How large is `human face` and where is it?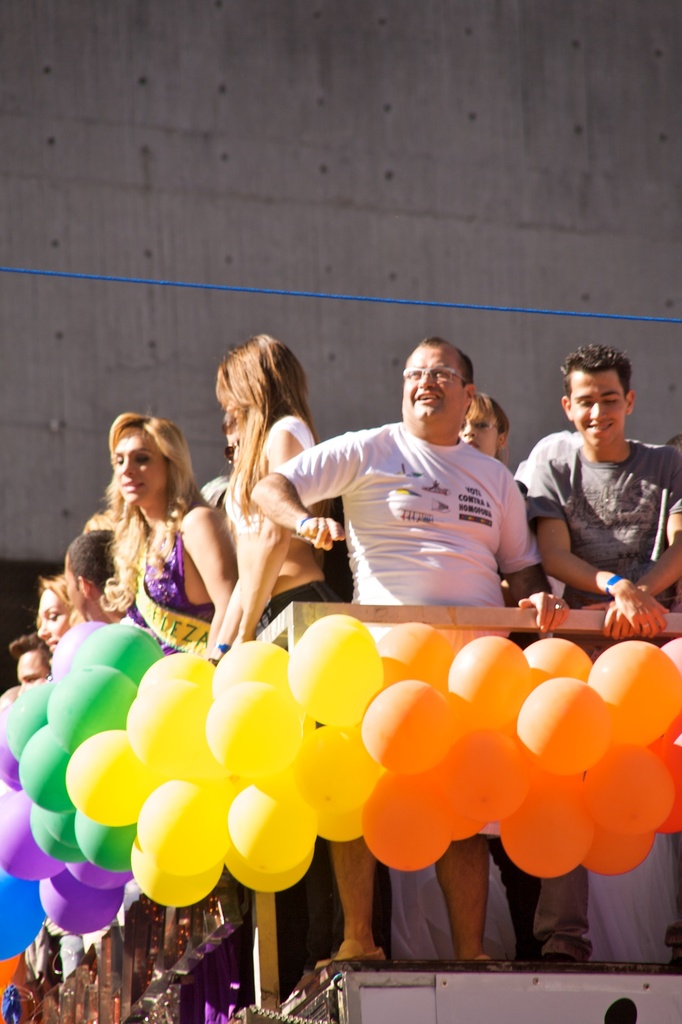
Bounding box: select_region(403, 347, 466, 428).
